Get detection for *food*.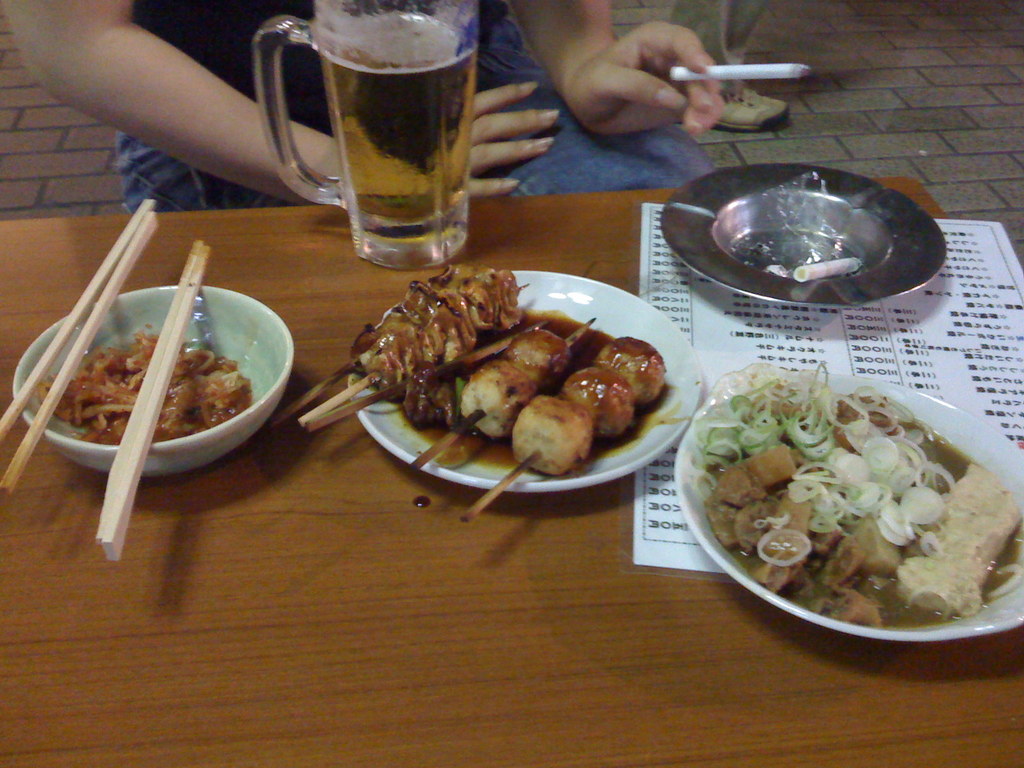
Detection: 45/331/248/444.
